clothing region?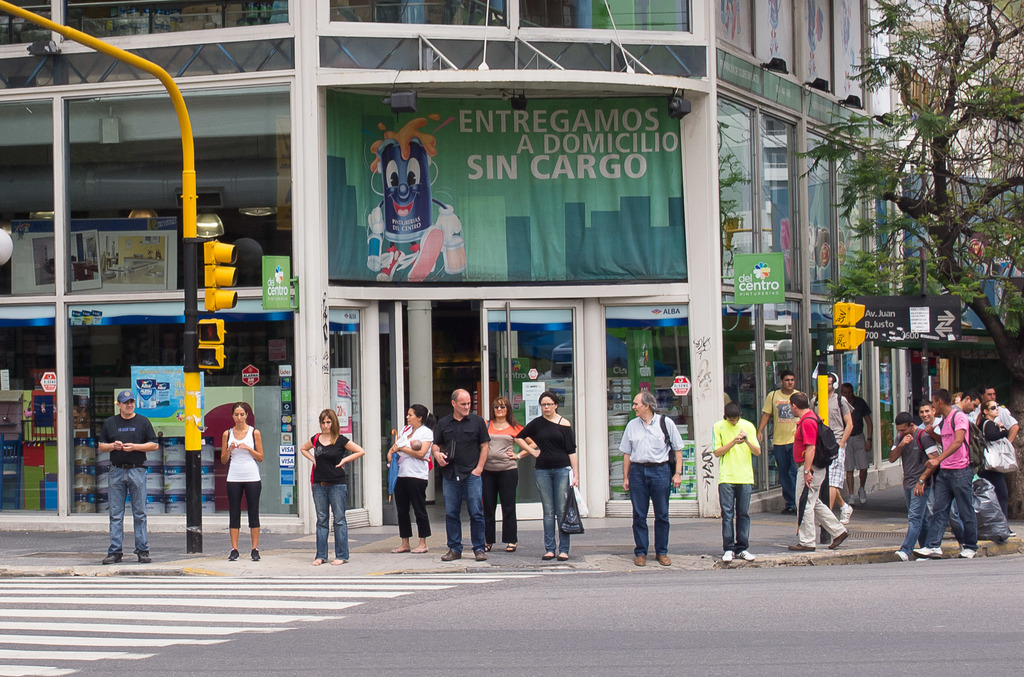
detection(845, 395, 873, 472)
